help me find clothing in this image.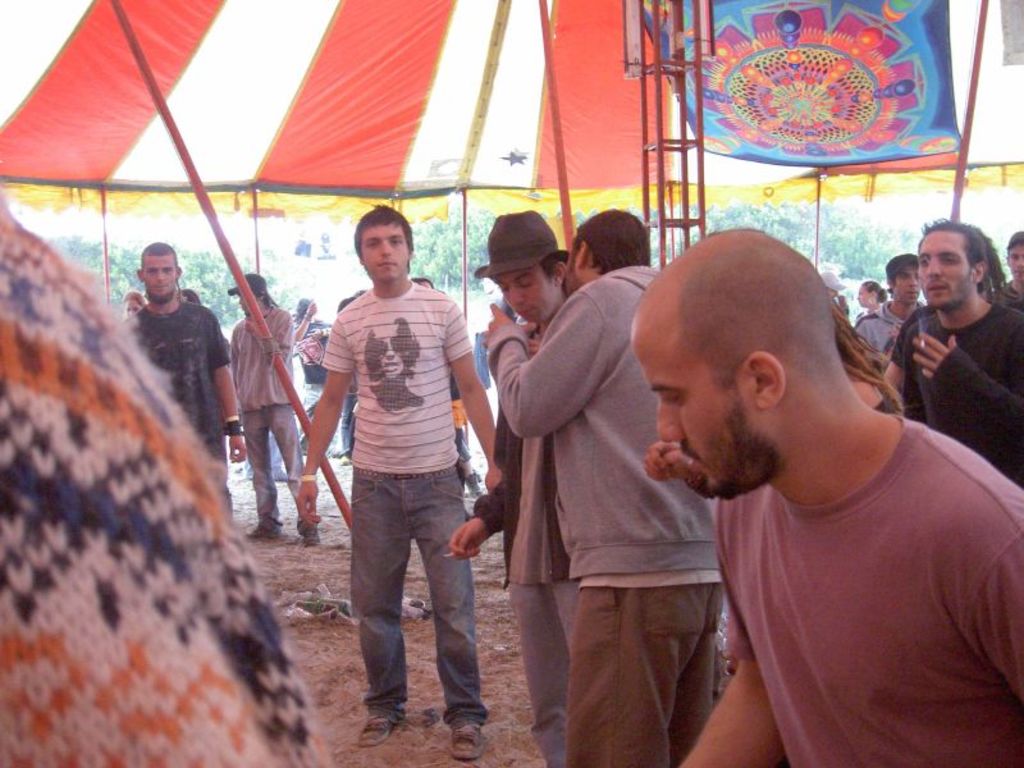
Found it: bbox=[852, 296, 910, 355].
